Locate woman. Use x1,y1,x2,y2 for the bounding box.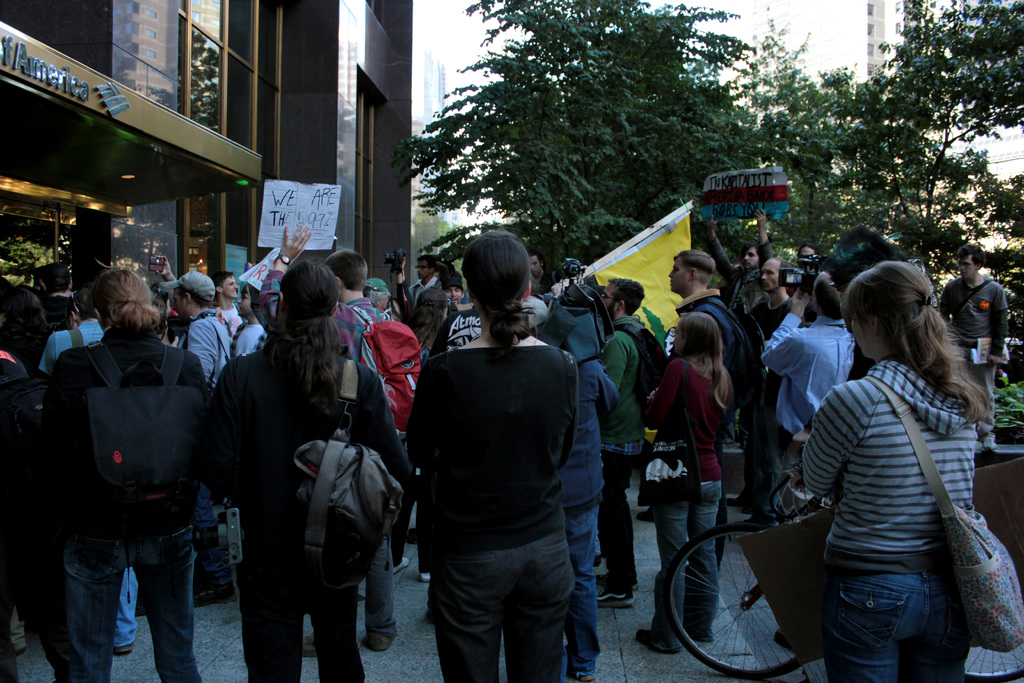
802,260,997,682.
